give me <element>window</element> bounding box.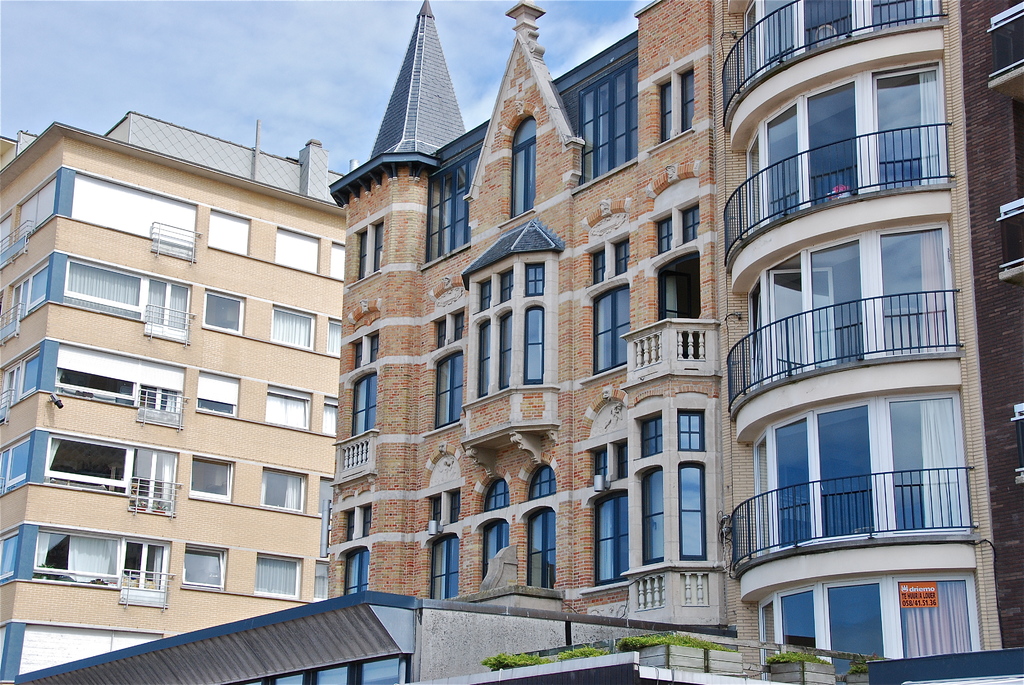
BBox(63, 255, 193, 330).
